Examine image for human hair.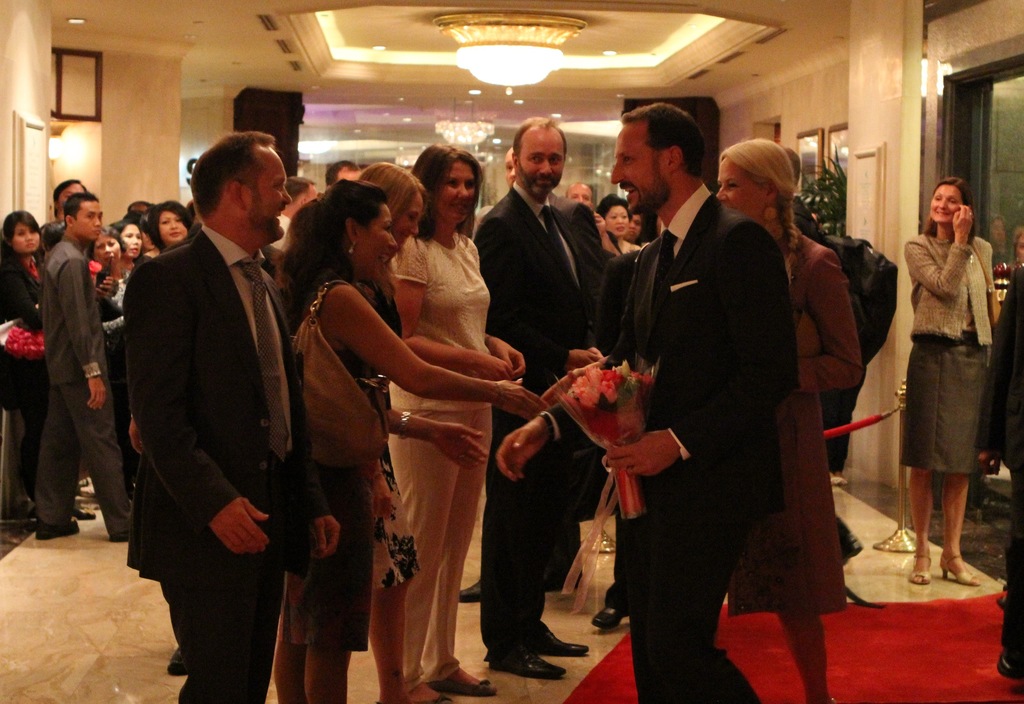
Examination result: x1=85, y1=223, x2=125, y2=257.
